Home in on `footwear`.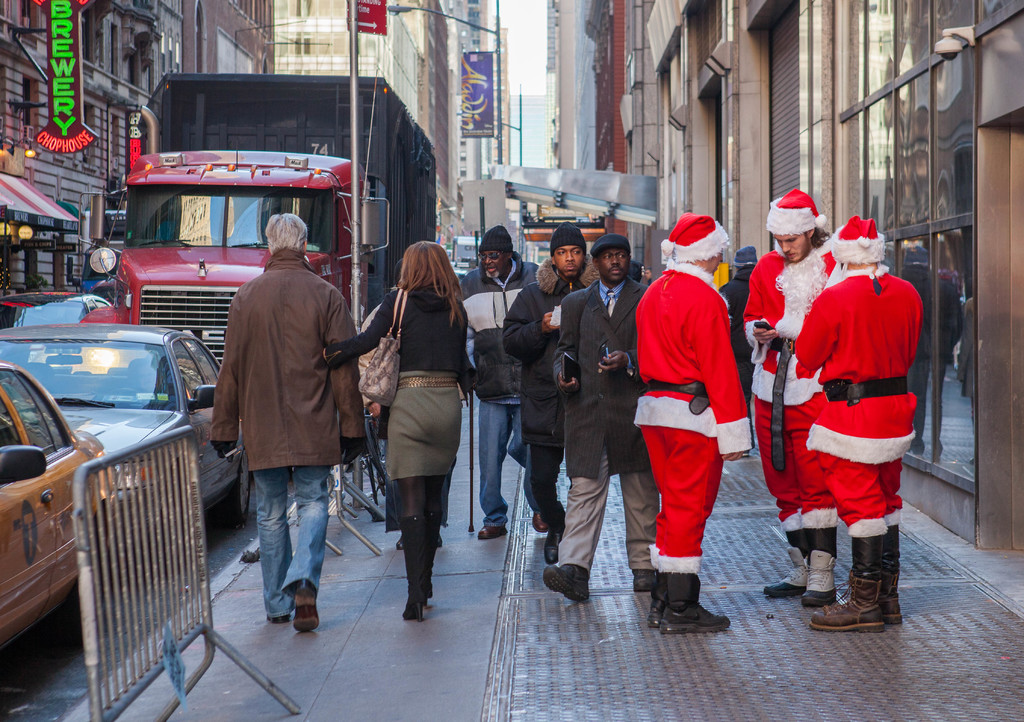
Homed in at {"x1": 294, "y1": 577, "x2": 321, "y2": 634}.
